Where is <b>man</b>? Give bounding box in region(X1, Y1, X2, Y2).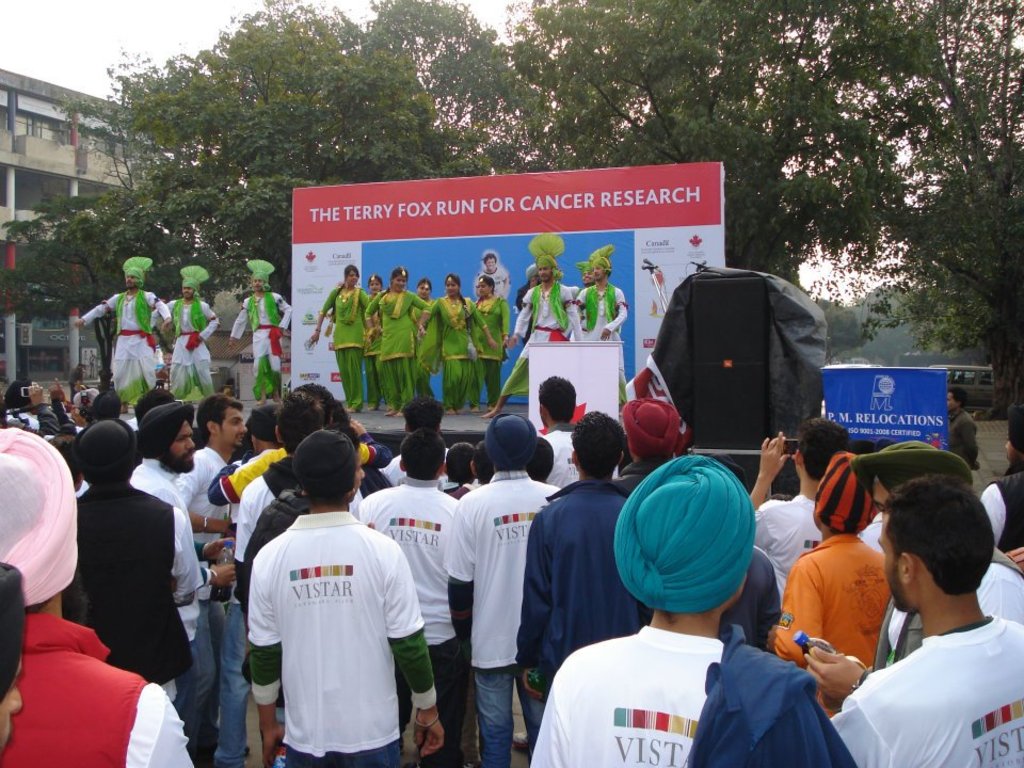
region(516, 261, 538, 340).
